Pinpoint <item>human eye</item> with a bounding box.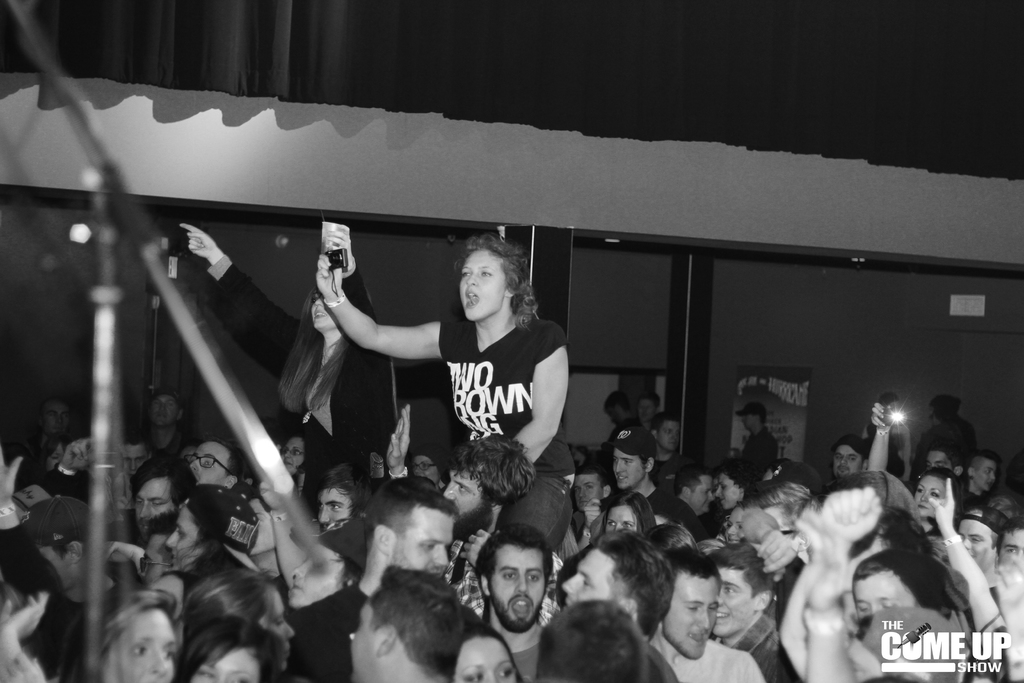
rect(228, 674, 250, 682).
